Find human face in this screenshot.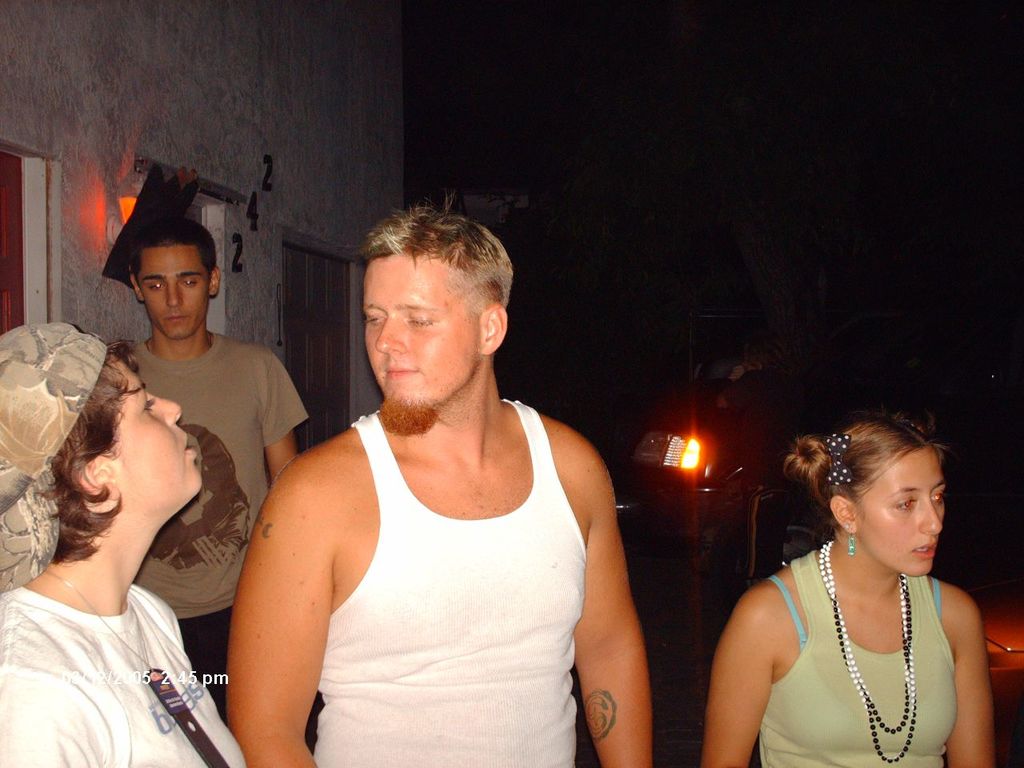
The bounding box for human face is box(114, 364, 203, 512).
